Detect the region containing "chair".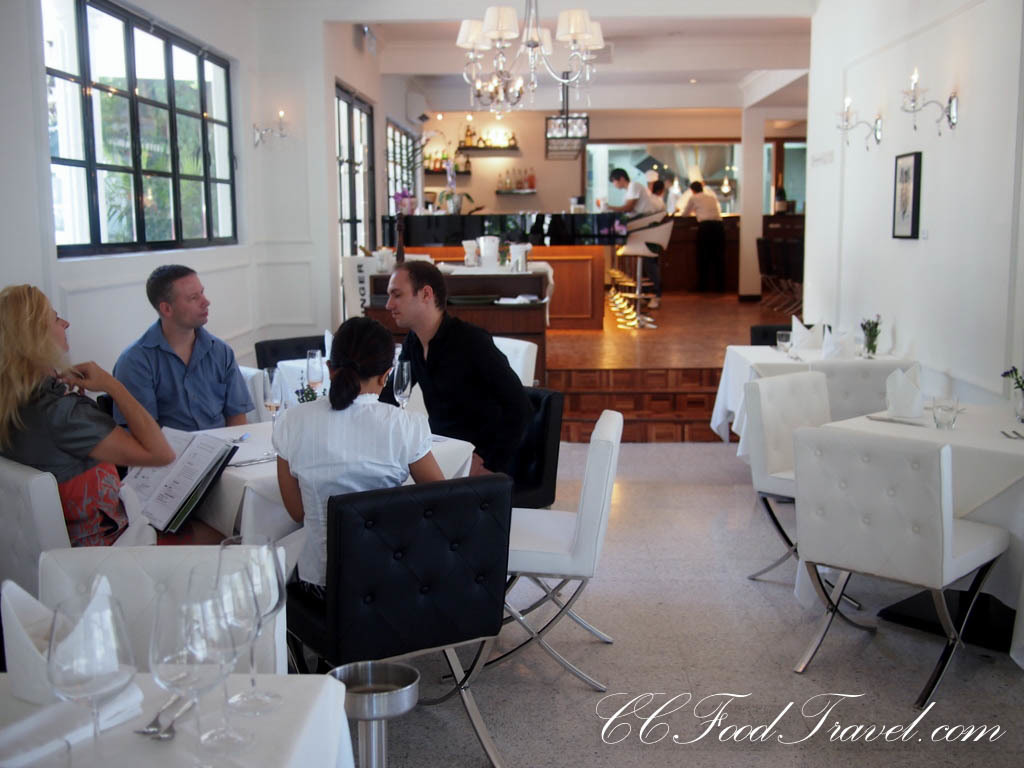
(left=253, top=335, right=329, bottom=368).
